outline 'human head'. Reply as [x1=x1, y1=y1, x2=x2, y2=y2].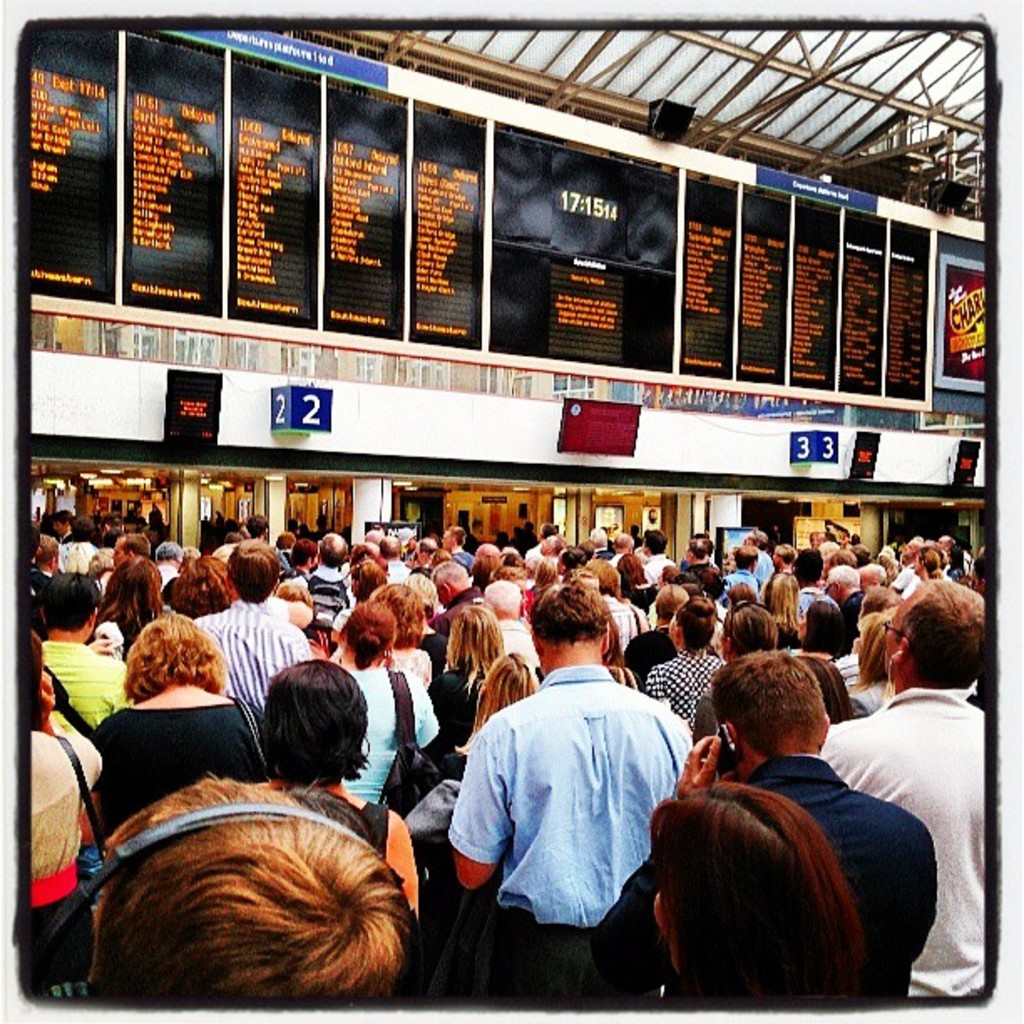
[x1=857, y1=559, x2=885, y2=587].
